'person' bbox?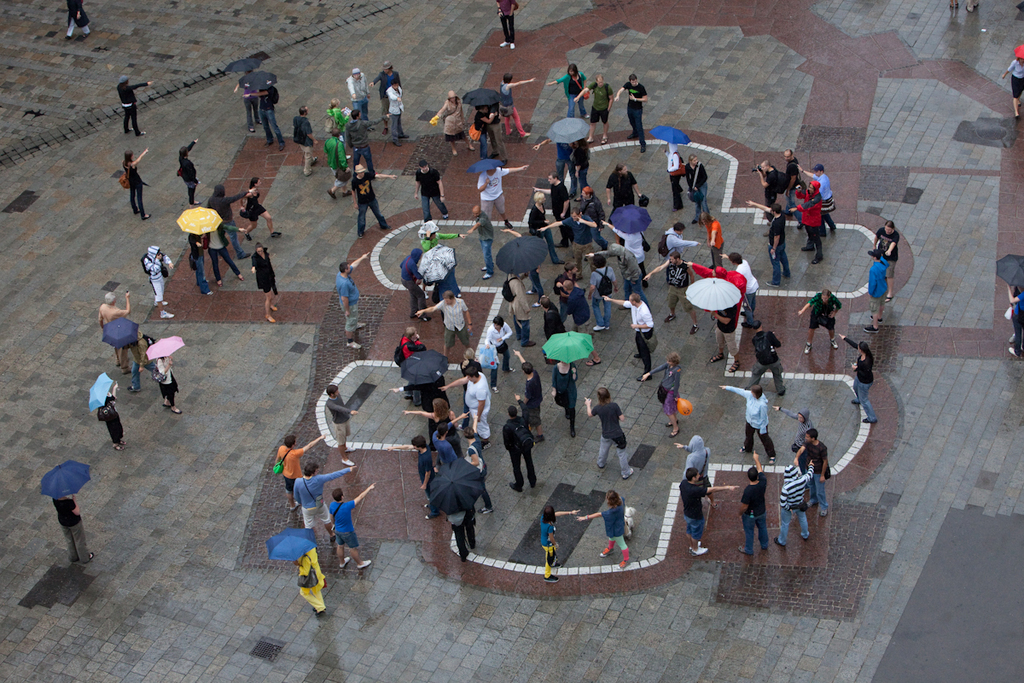
left=333, top=64, right=398, bottom=234
